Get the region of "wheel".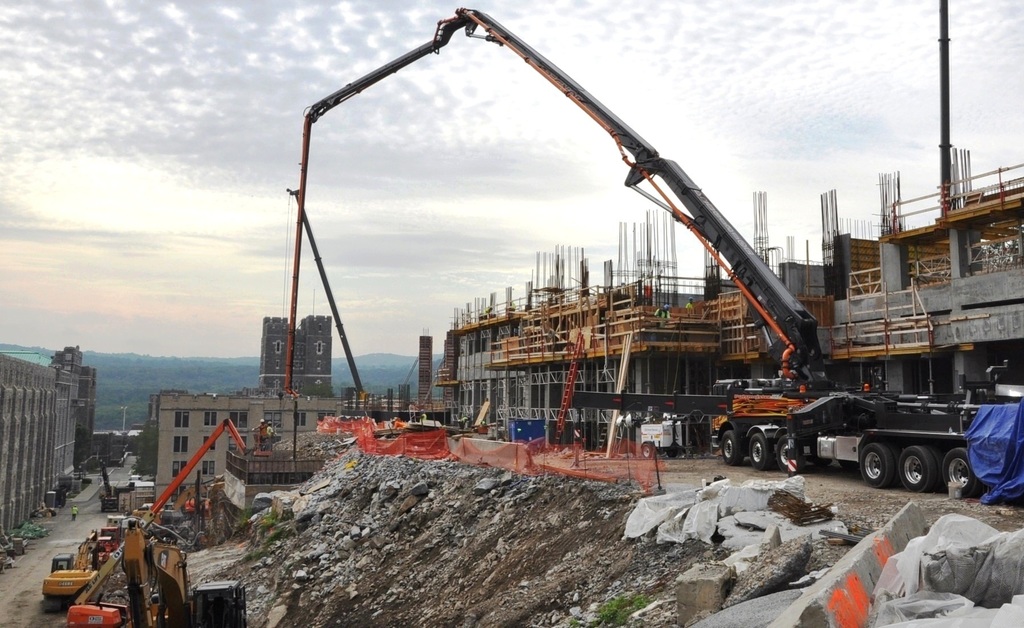
{"x1": 721, "y1": 428, "x2": 742, "y2": 465}.
